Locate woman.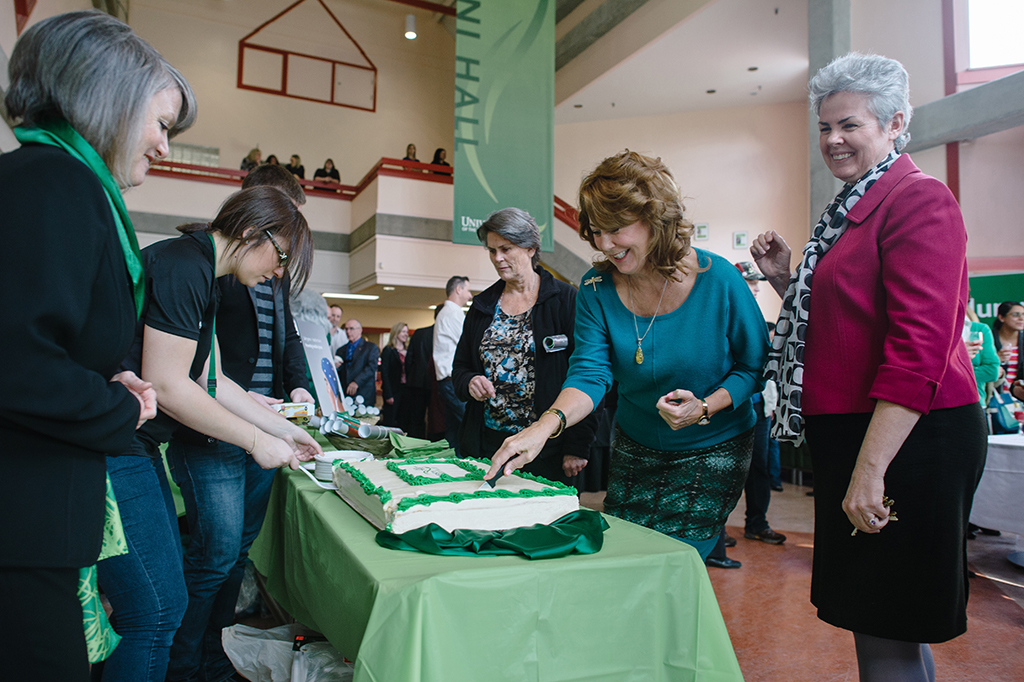
Bounding box: 482:148:767:566.
